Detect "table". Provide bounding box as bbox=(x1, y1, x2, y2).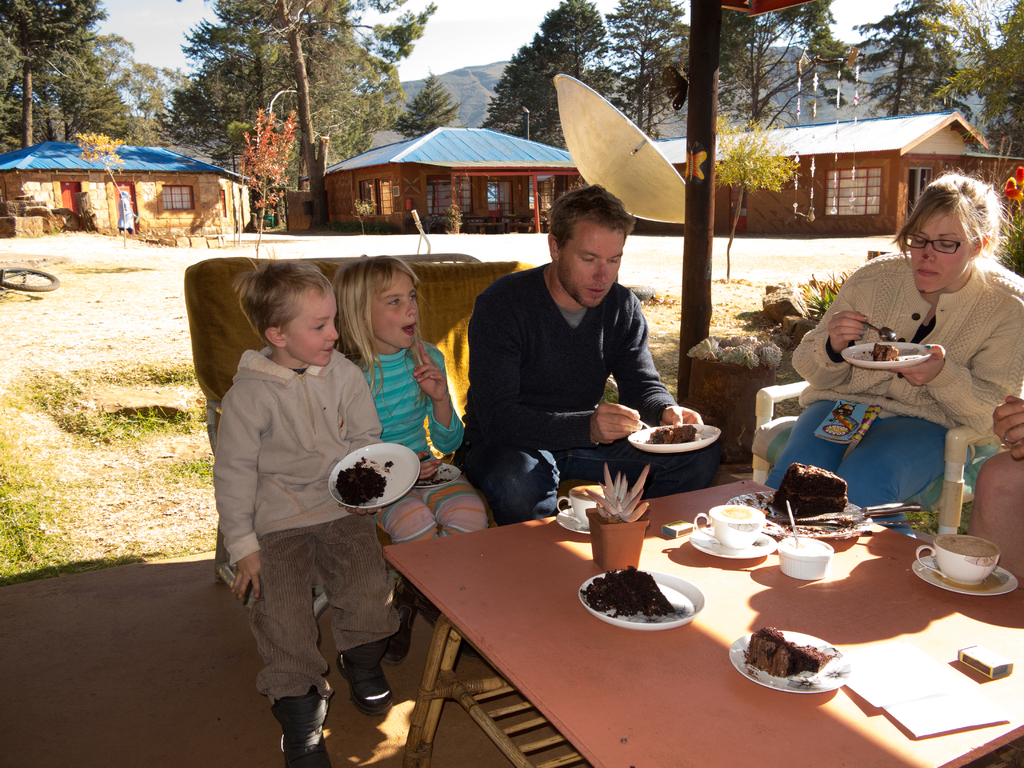
bbox=(309, 501, 1010, 762).
